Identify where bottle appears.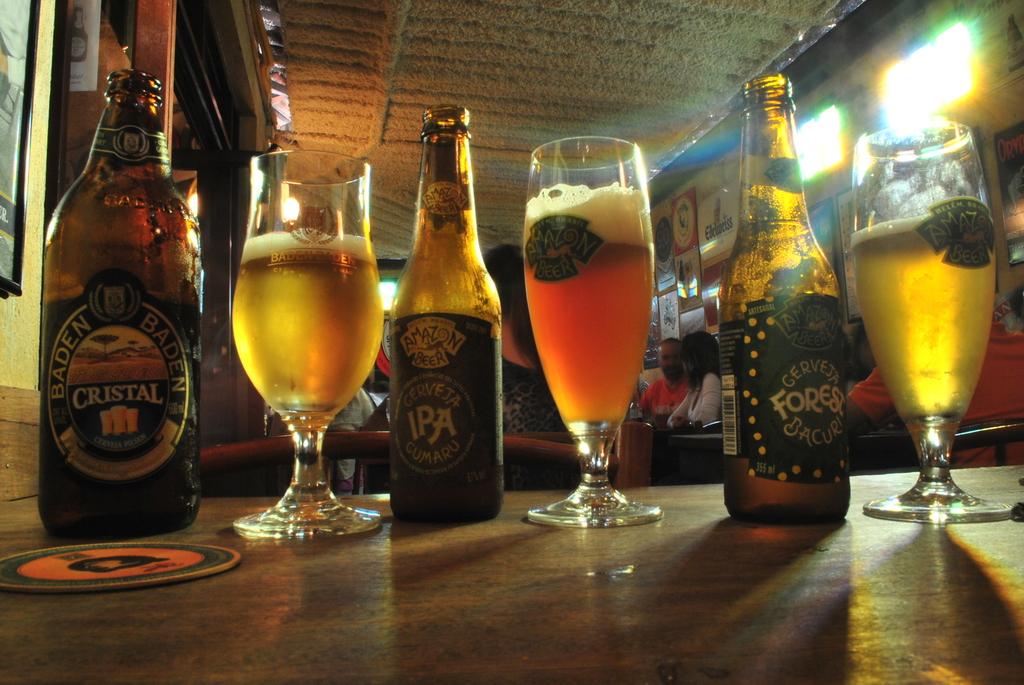
Appears at [35,68,204,535].
